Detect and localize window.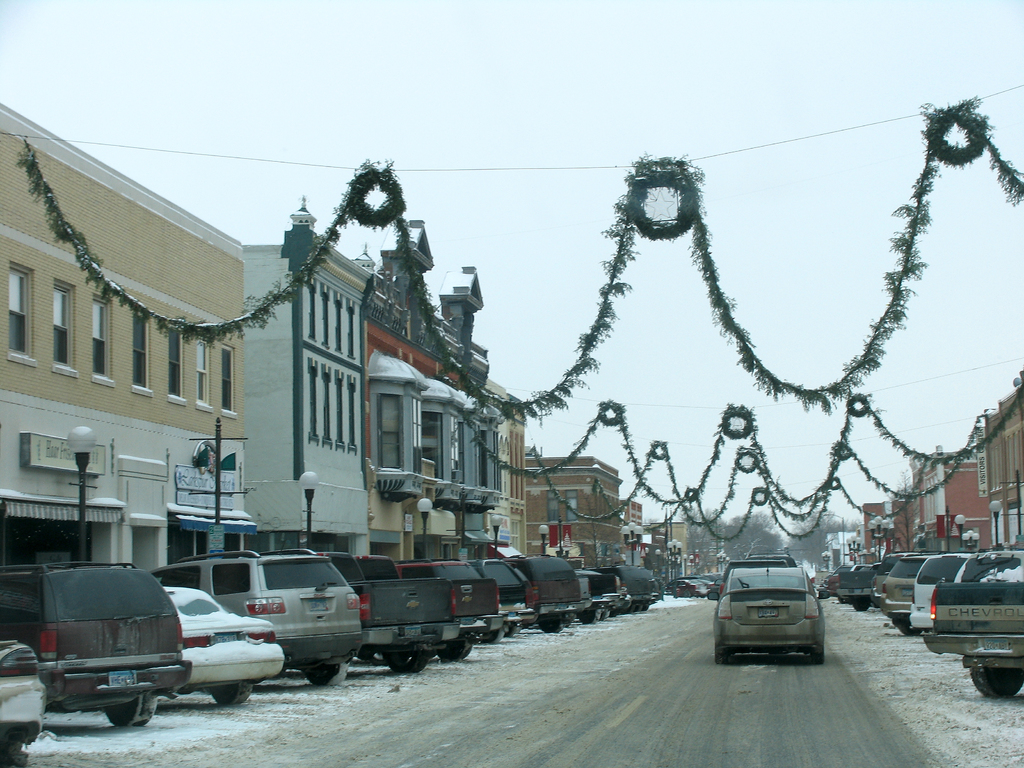
Localized at [132, 309, 149, 390].
